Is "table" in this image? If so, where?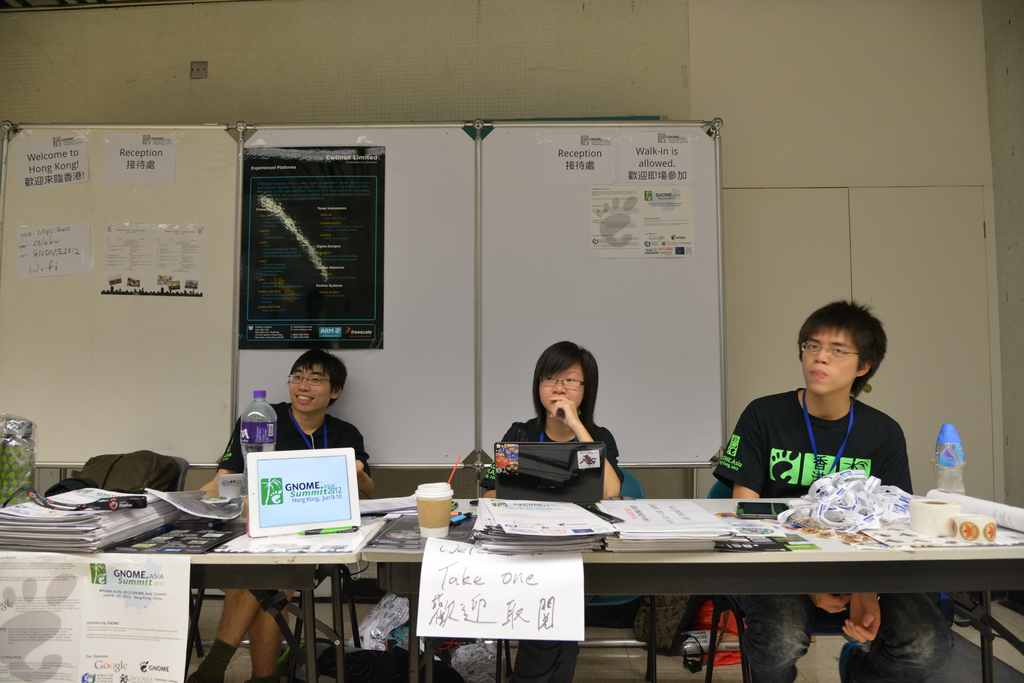
Yes, at 364, 501, 1023, 682.
